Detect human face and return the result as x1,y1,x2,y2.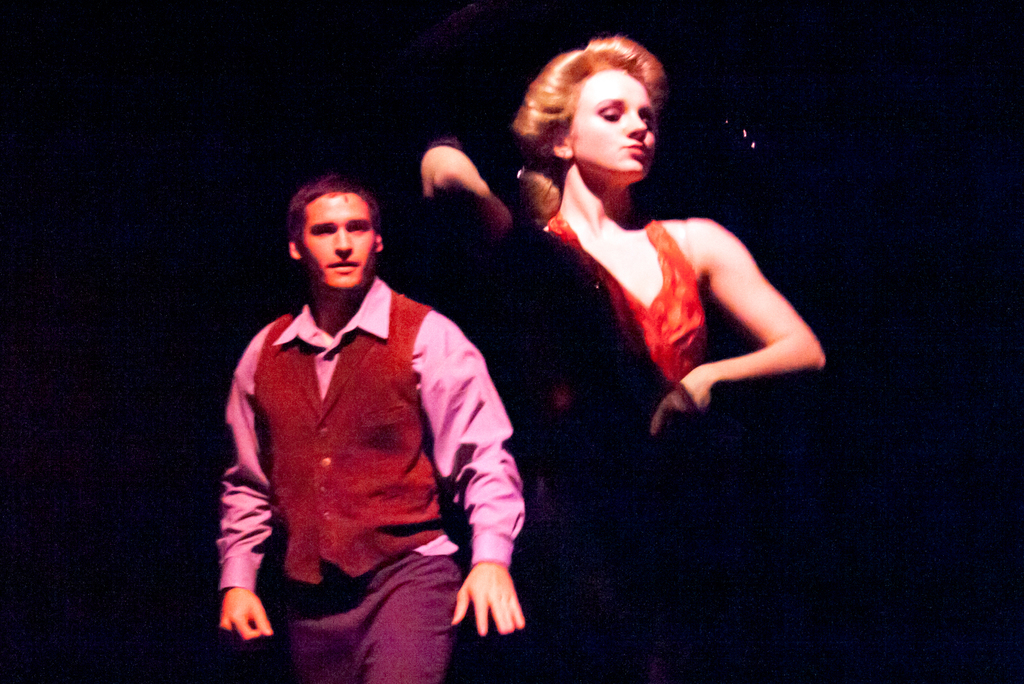
307,191,376,293.
